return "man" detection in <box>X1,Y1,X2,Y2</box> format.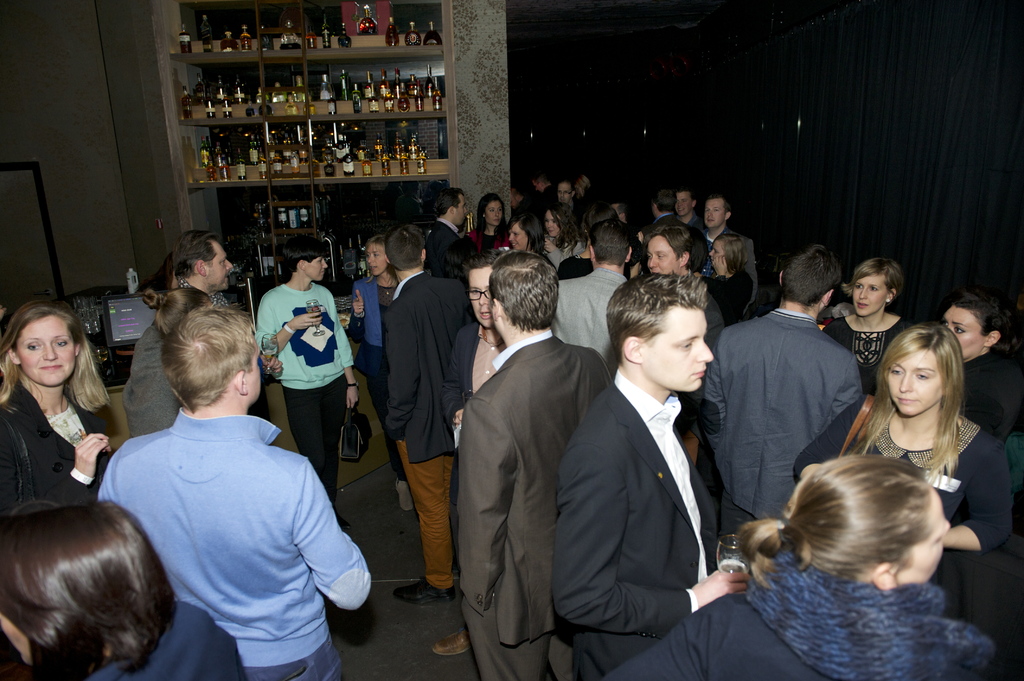
<box>693,193,757,321</box>.
